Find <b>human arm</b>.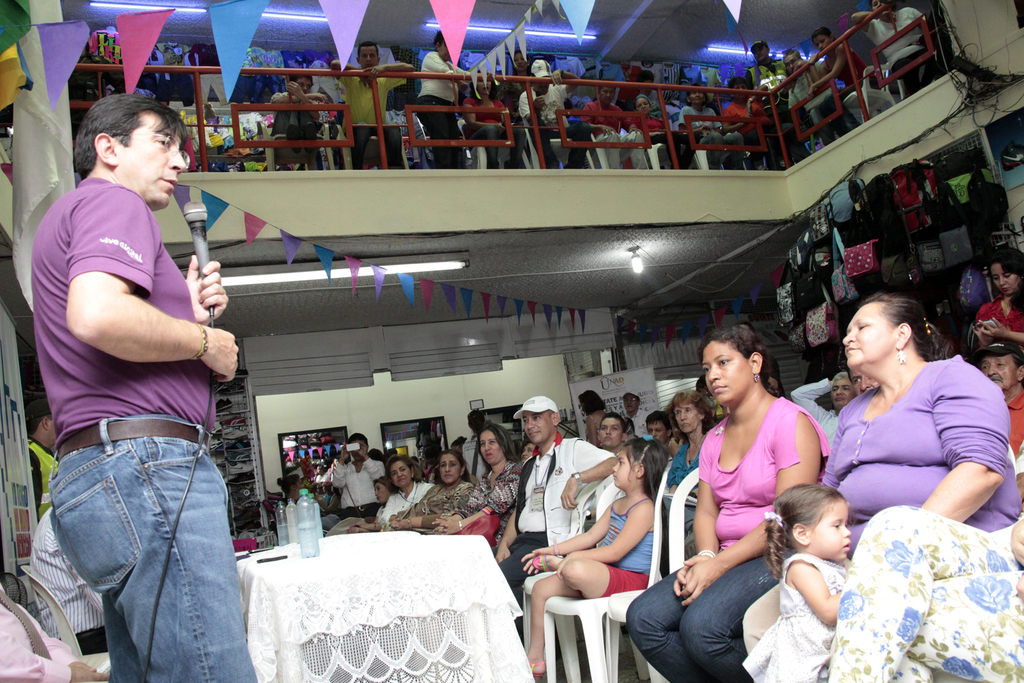
Rect(701, 112, 720, 135).
